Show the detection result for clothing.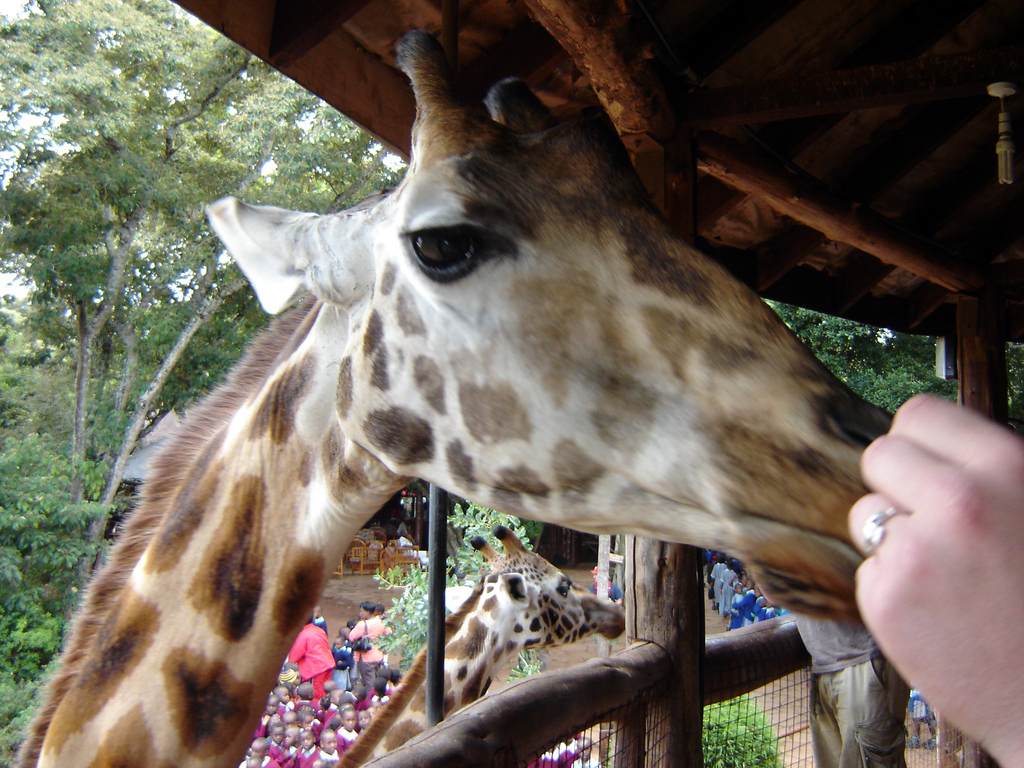
[left=289, top=616, right=342, bottom=716].
